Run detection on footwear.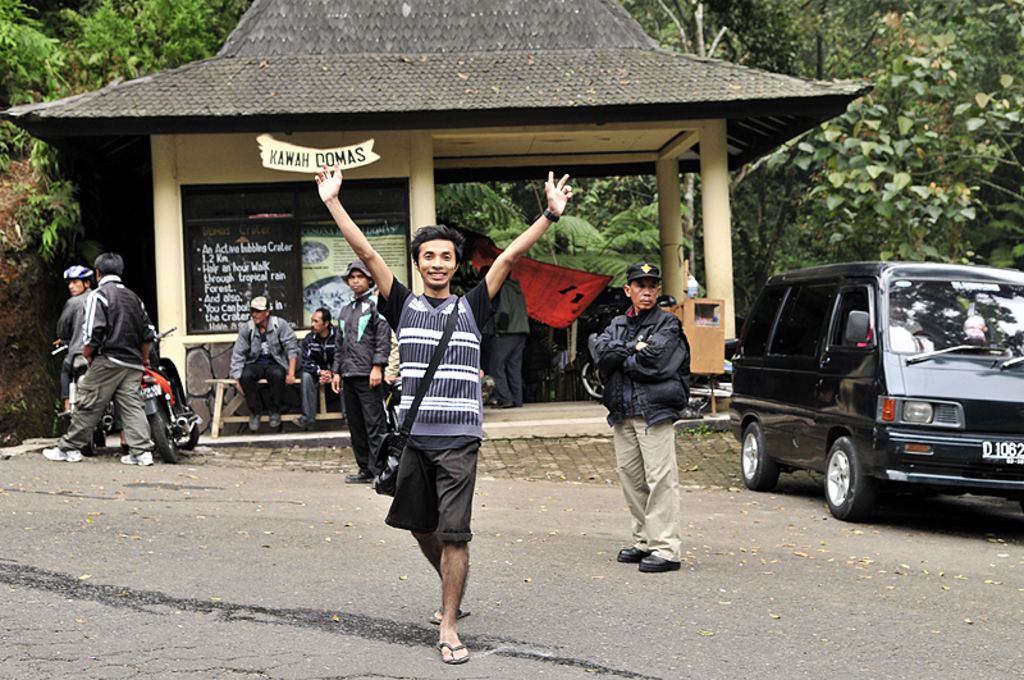
Result: locate(124, 453, 154, 465).
